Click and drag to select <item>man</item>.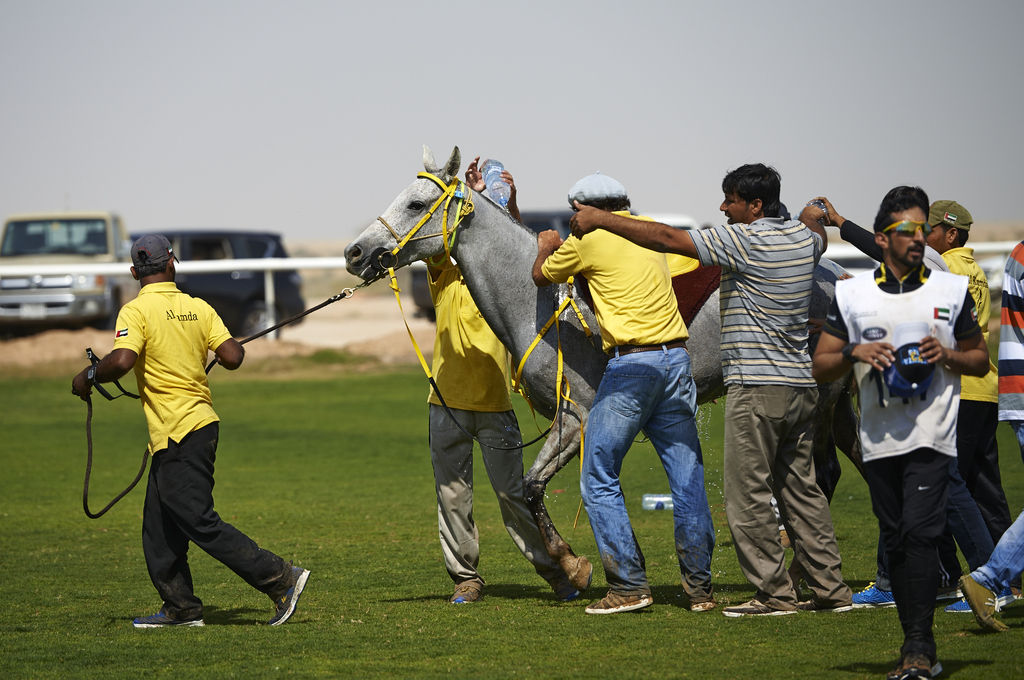
Selection: 564, 155, 867, 619.
